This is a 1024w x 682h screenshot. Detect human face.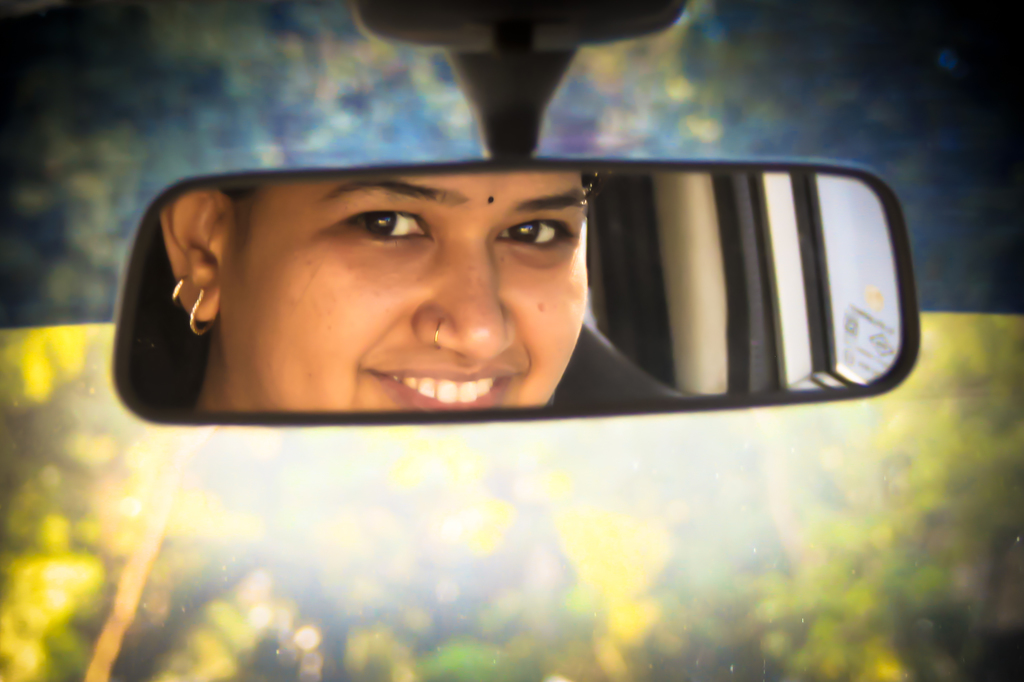
{"x1": 221, "y1": 177, "x2": 590, "y2": 413}.
